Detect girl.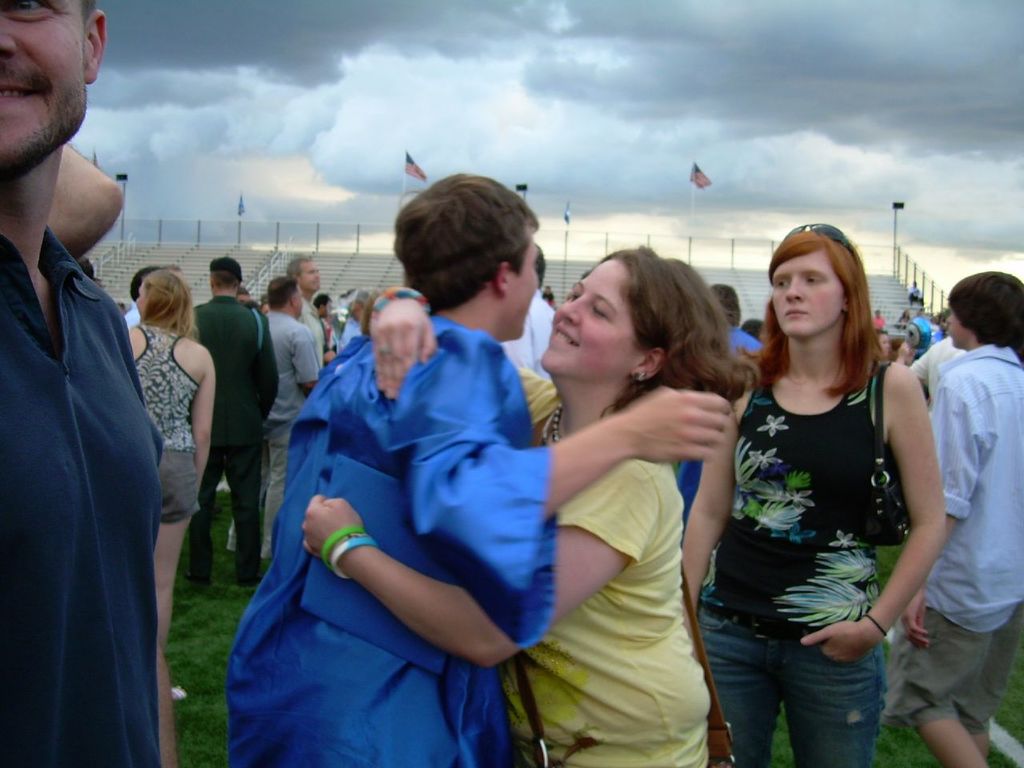
Detected at 683,215,948,767.
